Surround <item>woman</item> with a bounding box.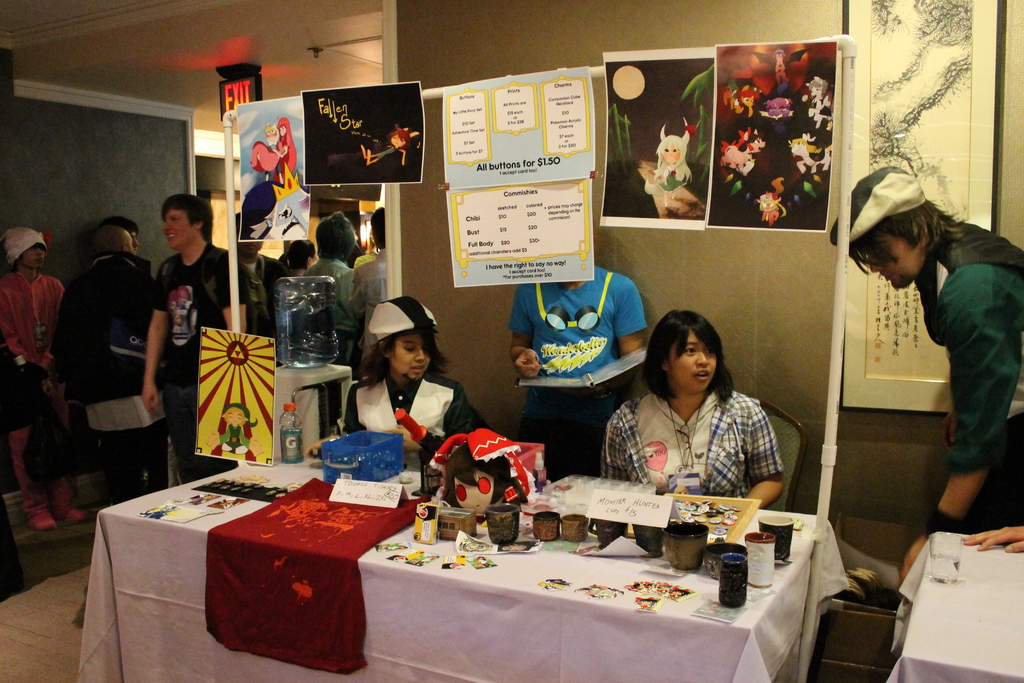
x1=309 y1=291 x2=477 y2=471.
